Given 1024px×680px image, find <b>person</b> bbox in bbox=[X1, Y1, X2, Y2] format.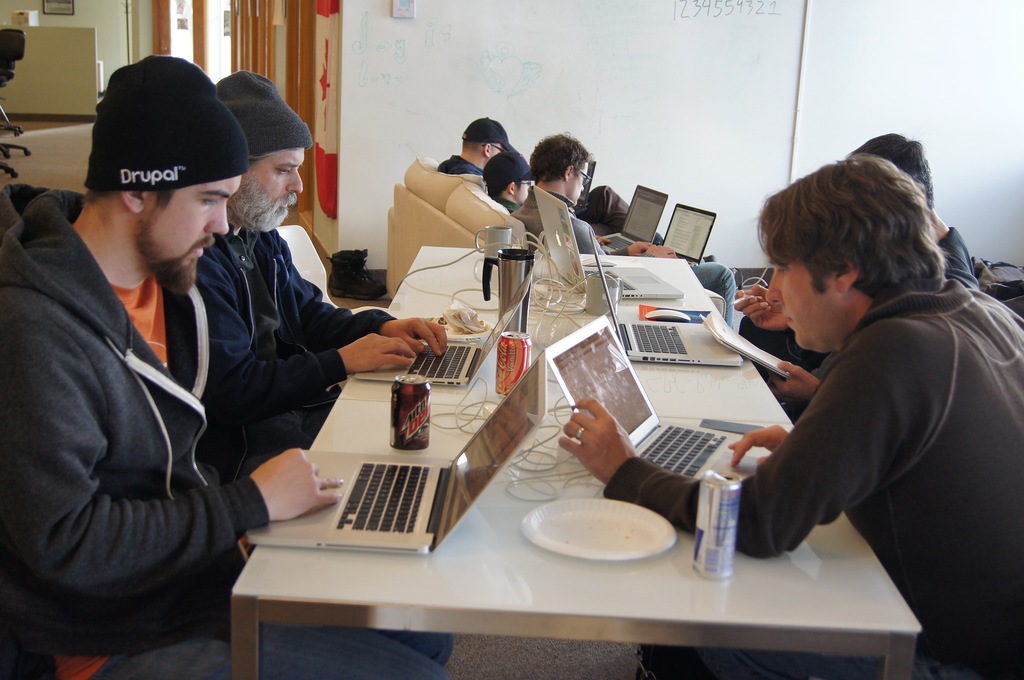
bbox=[481, 143, 530, 216].
